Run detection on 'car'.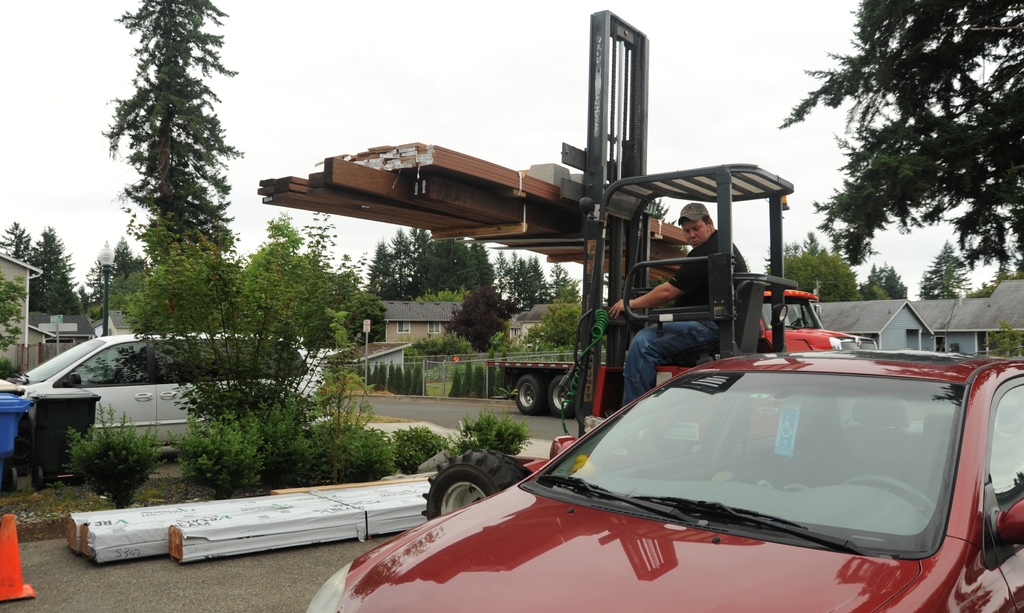
Result: pyautogui.locateOnScreen(302, 345, 1023, 612).
